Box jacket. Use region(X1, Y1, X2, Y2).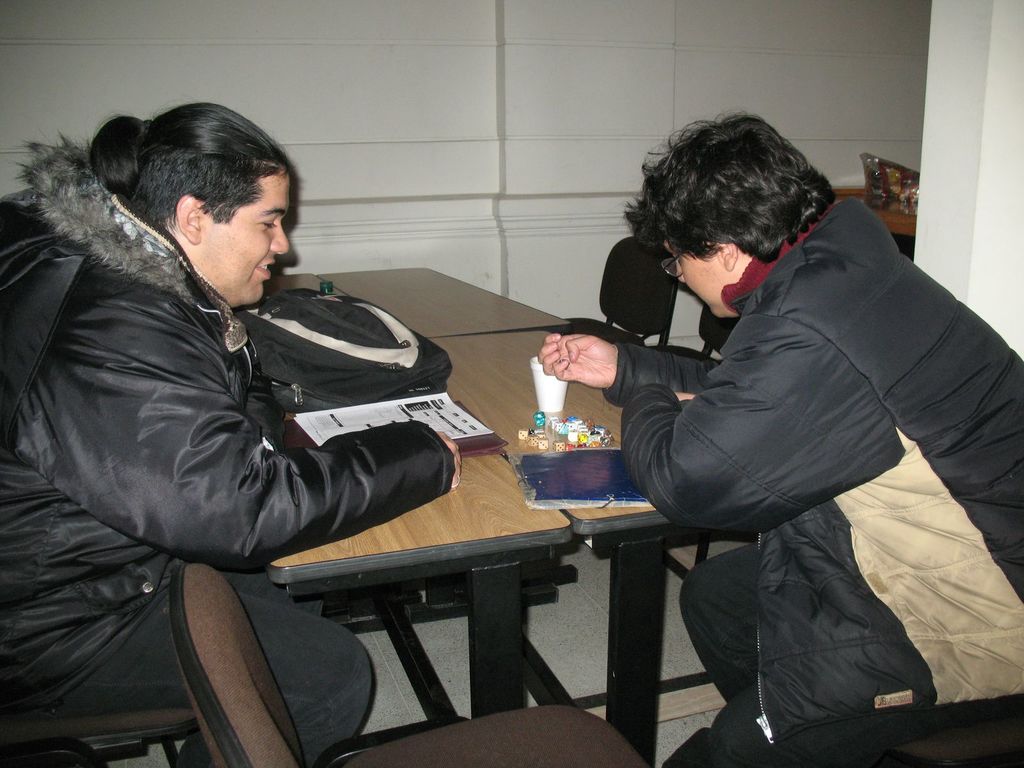
region(612, 193, 1023, 749).
